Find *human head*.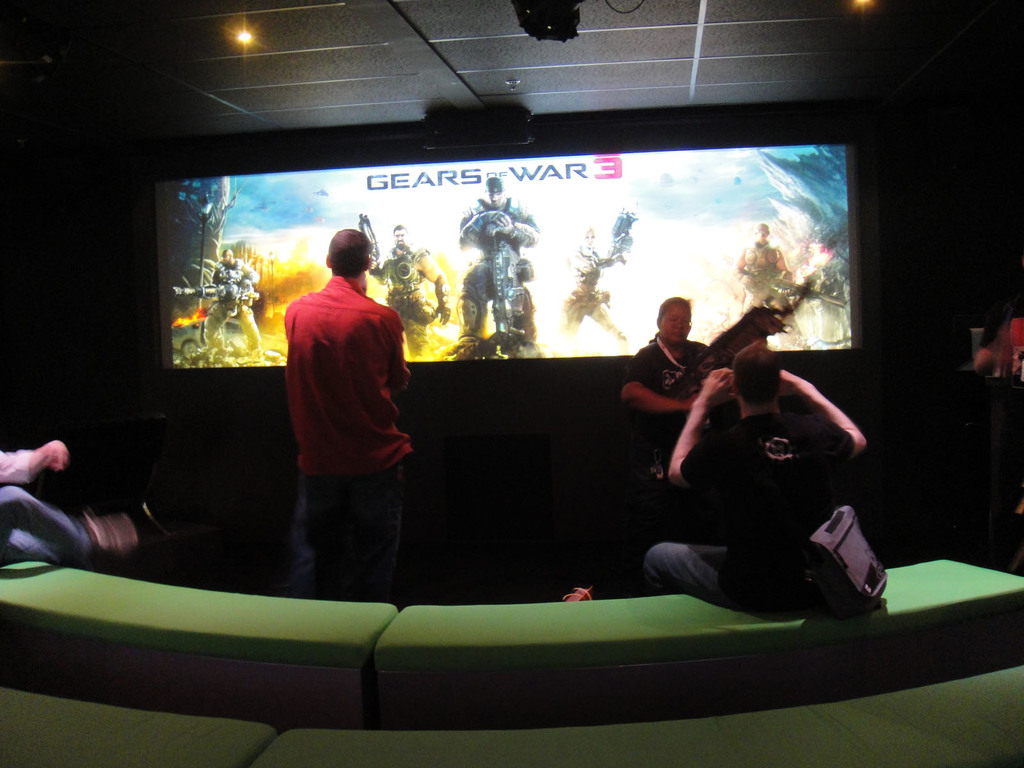
box(754, 222, 767, 241).
